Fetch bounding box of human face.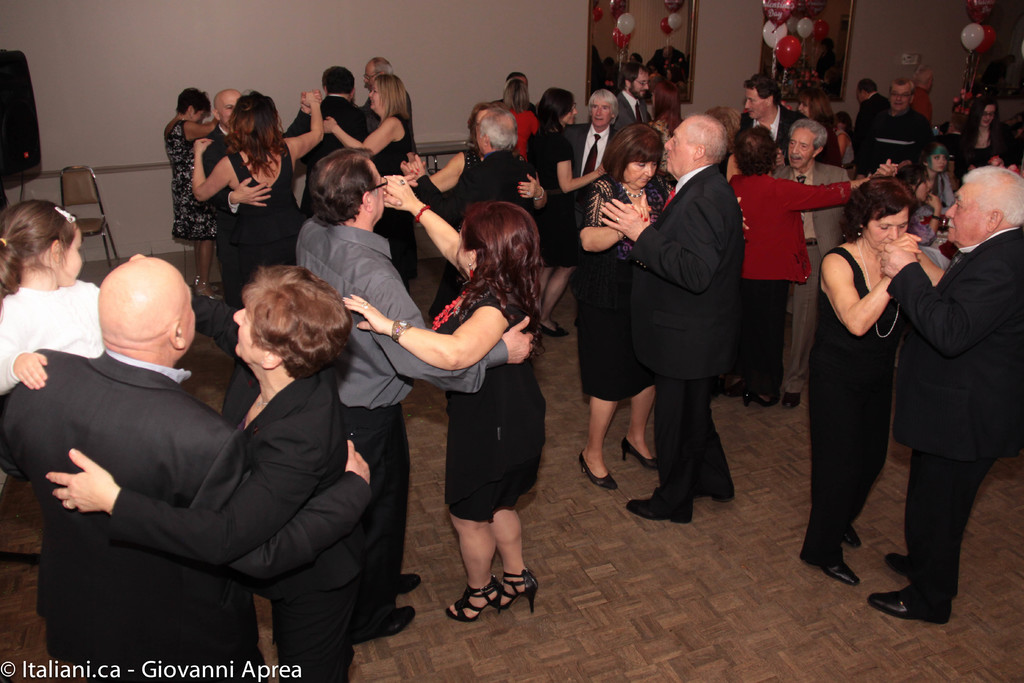
Bbox: left=920, top=67, right=932, bottom=90.
